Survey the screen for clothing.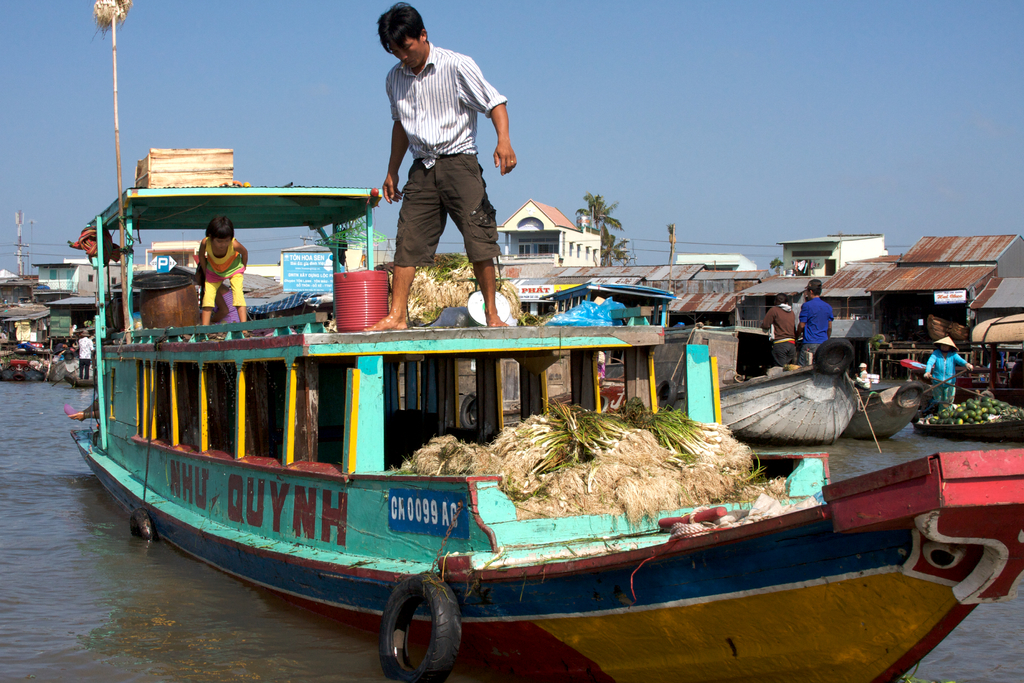
Survey found: locate(924, 349, 967, 403).
